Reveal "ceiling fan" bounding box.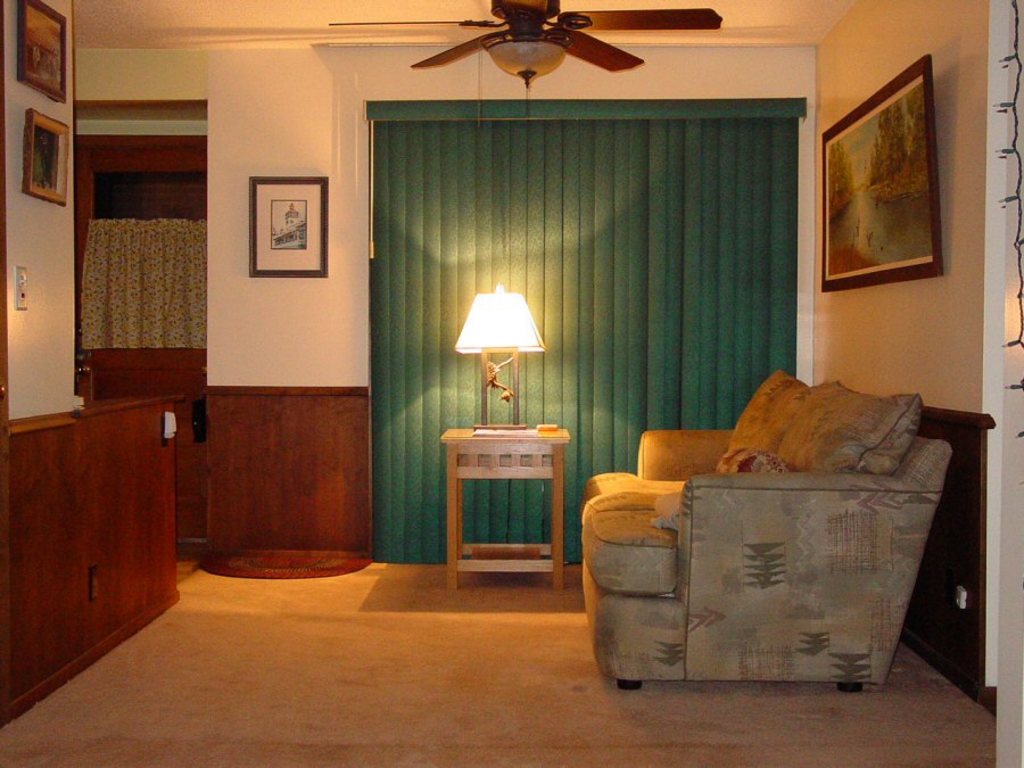
Revealed: [328, 0, 725, 91].
